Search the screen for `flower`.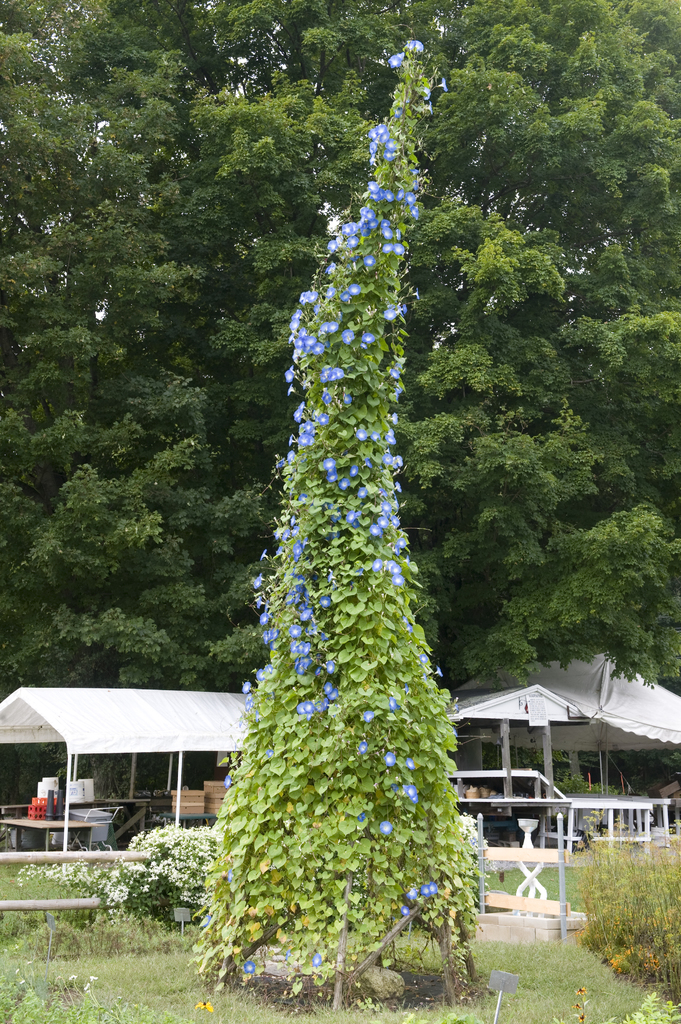
Found at x1=13, y1=943, x2=18, y2=952.
